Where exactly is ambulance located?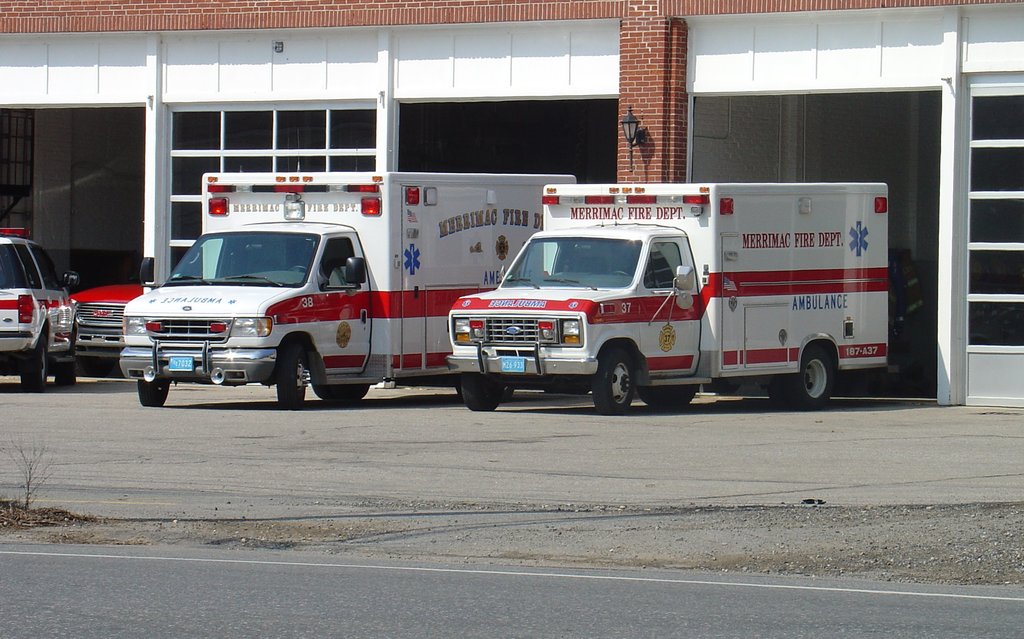
Its bounding box is [x1=124, y1=167, x2=575, y2=411].
